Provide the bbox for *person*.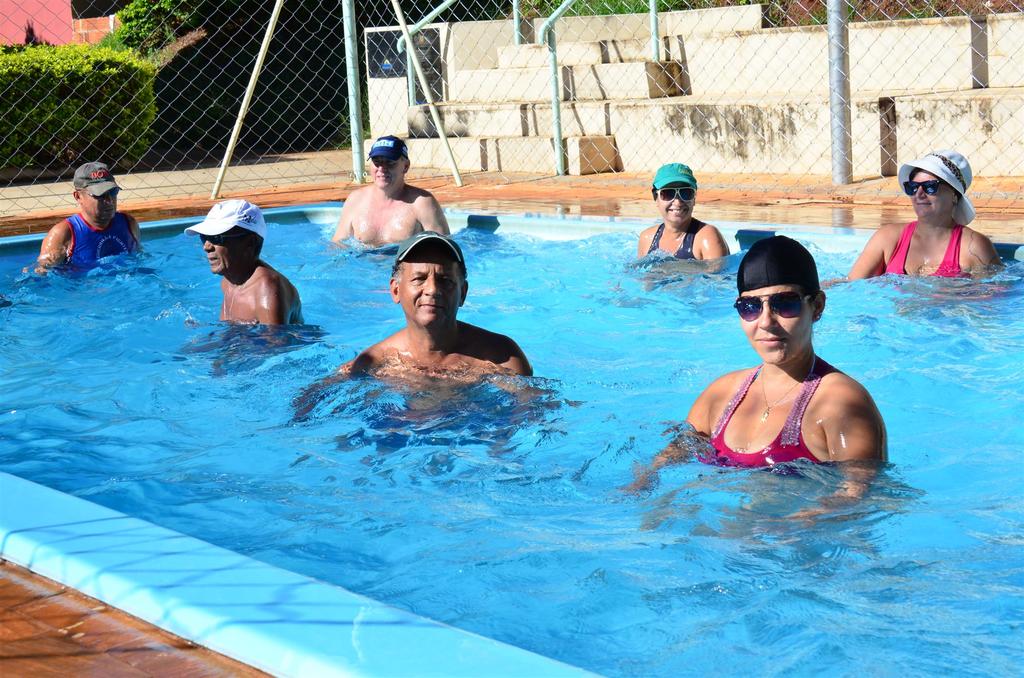
31 154 151 278.
